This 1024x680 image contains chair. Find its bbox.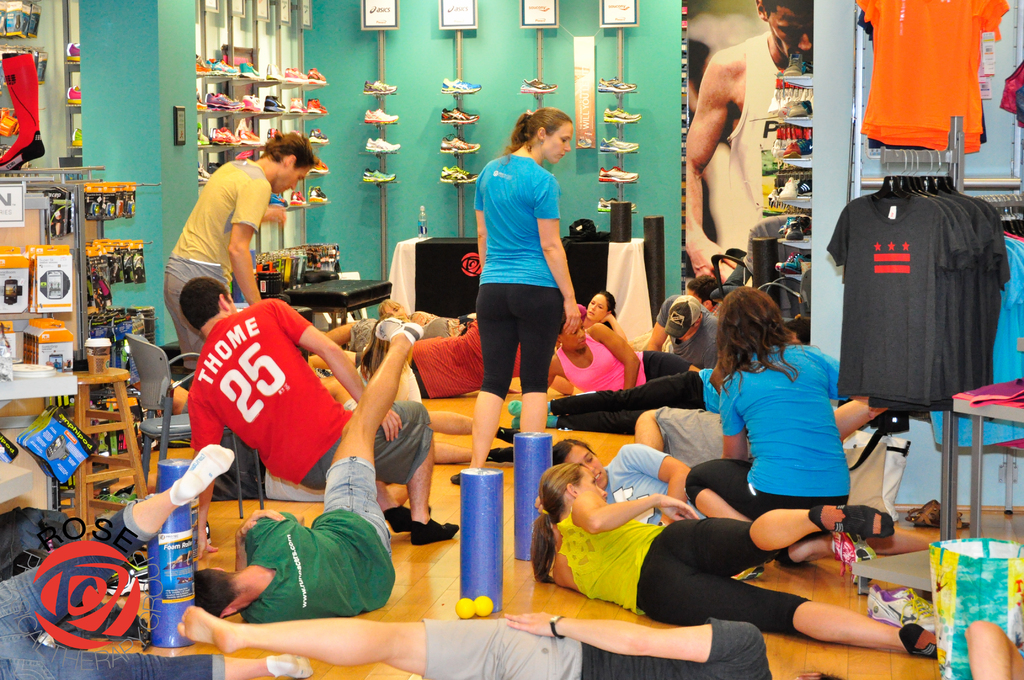
[x1=706, y1=238, x2=762, y2=313].
